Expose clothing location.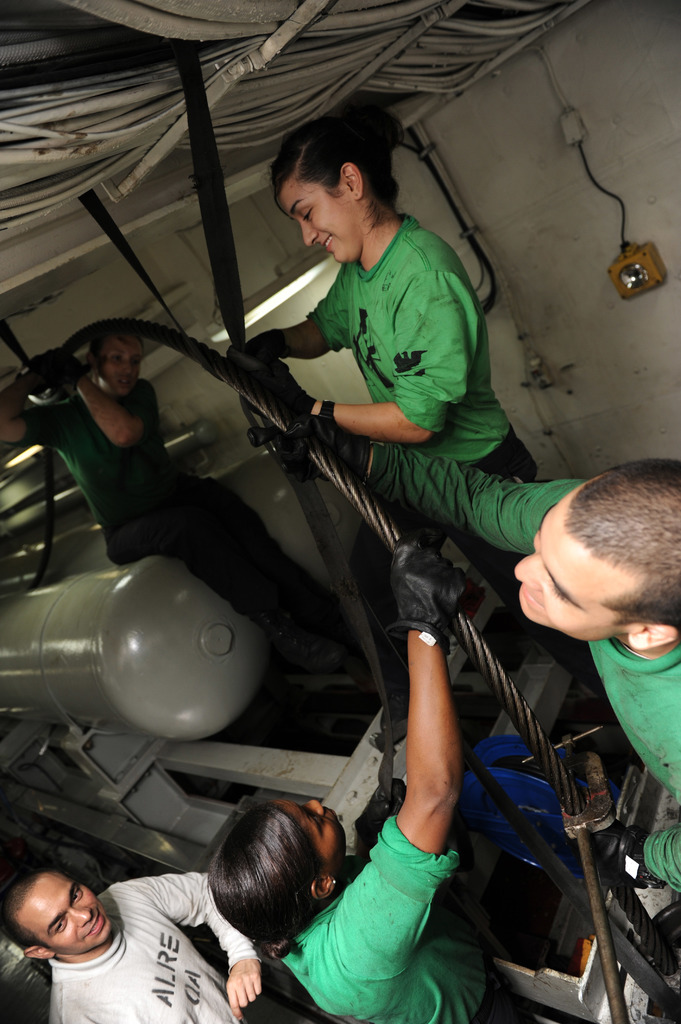
Exposed at box=[252, 158, 534, 564].
